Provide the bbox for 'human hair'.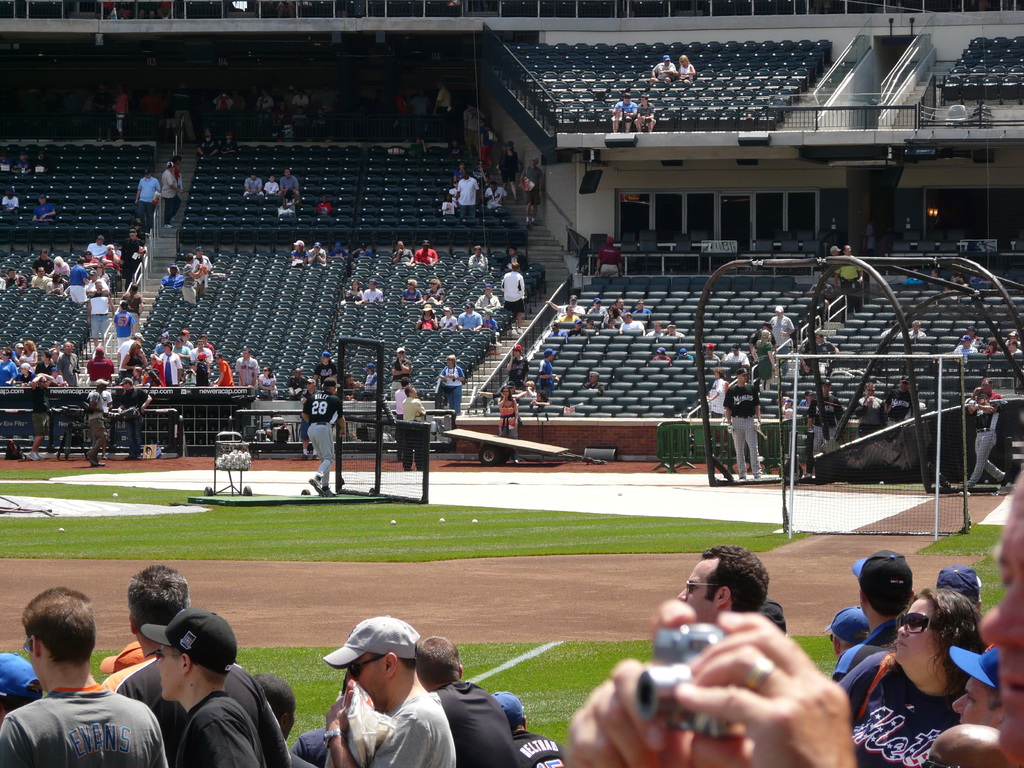
x1=19 y1=586 x2=95 y2=668.
